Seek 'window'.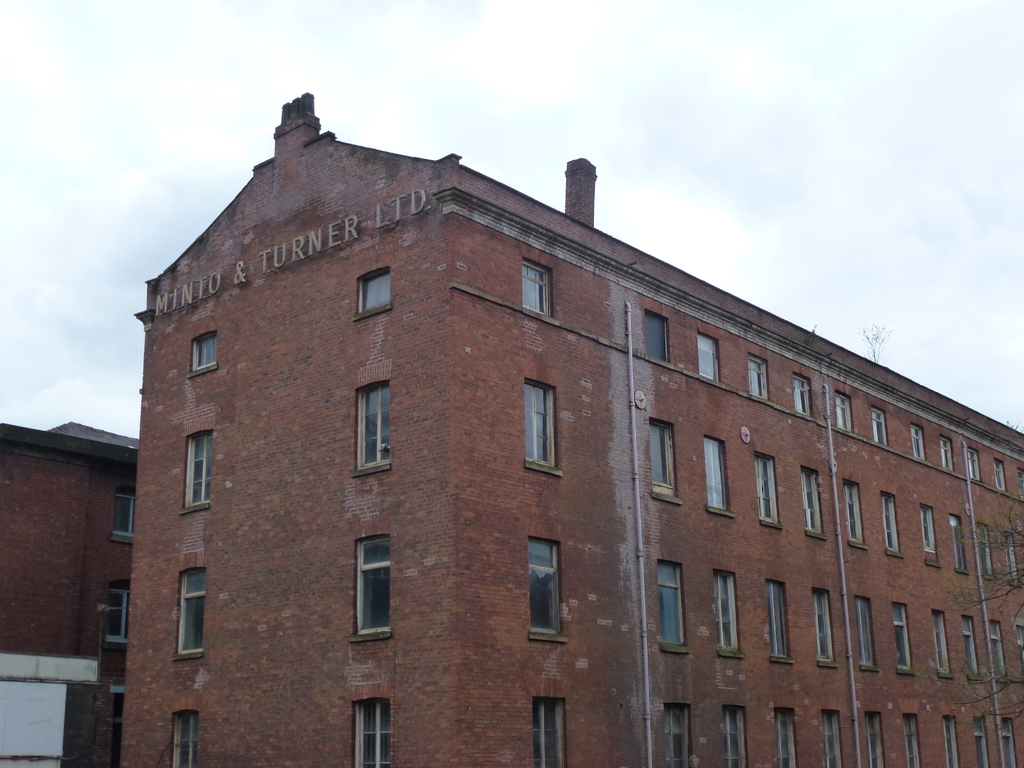
[174, 708, 202, 767].
